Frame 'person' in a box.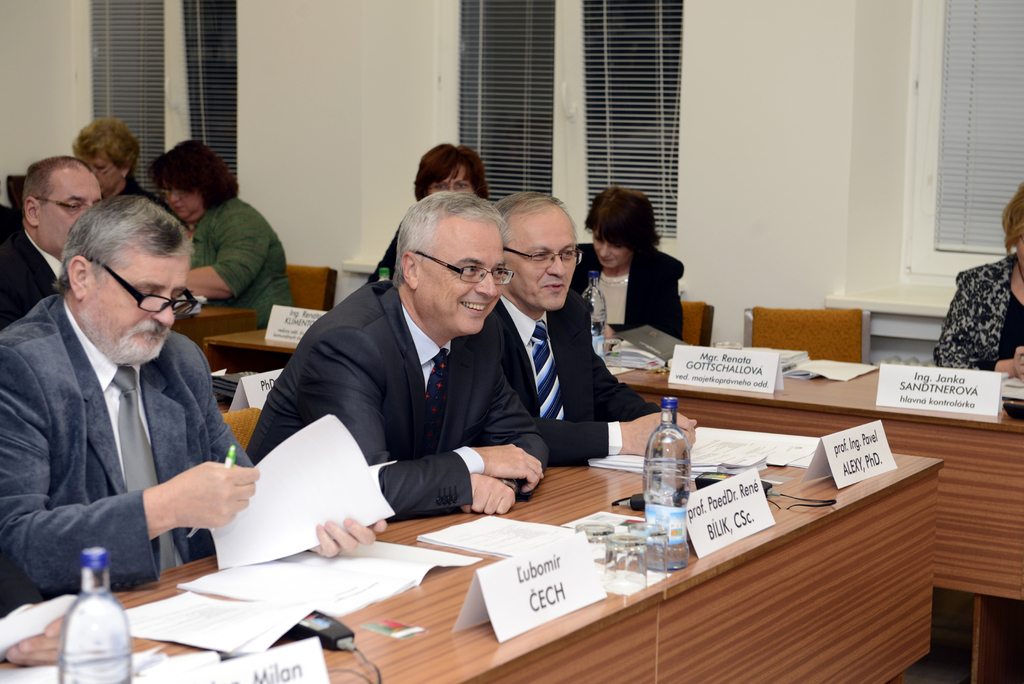
(left=931, top=183, right=1023, bottom=379).
